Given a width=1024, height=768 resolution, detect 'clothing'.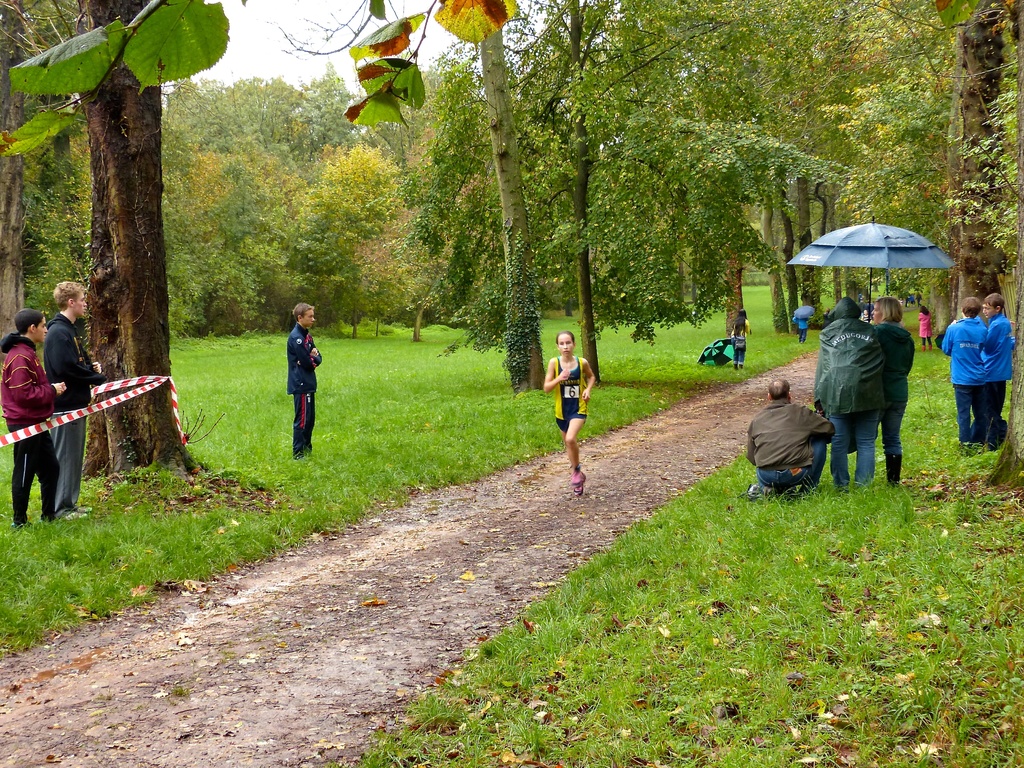
(817, 311, 879, 475).
